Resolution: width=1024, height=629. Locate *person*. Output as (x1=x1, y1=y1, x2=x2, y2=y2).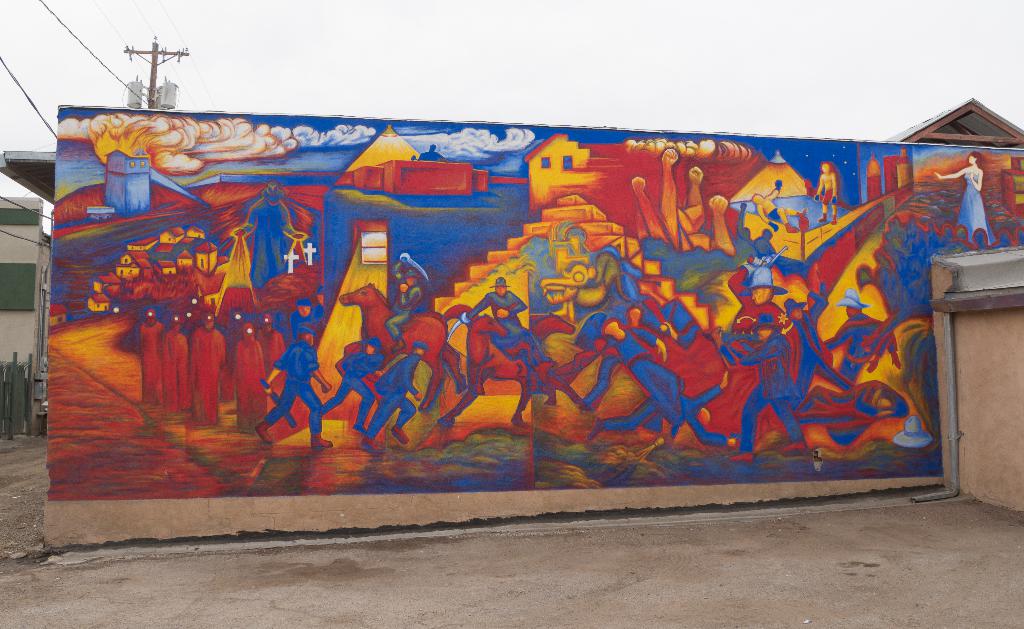
(x1=320, y1=337, x2=376, y2=429).
